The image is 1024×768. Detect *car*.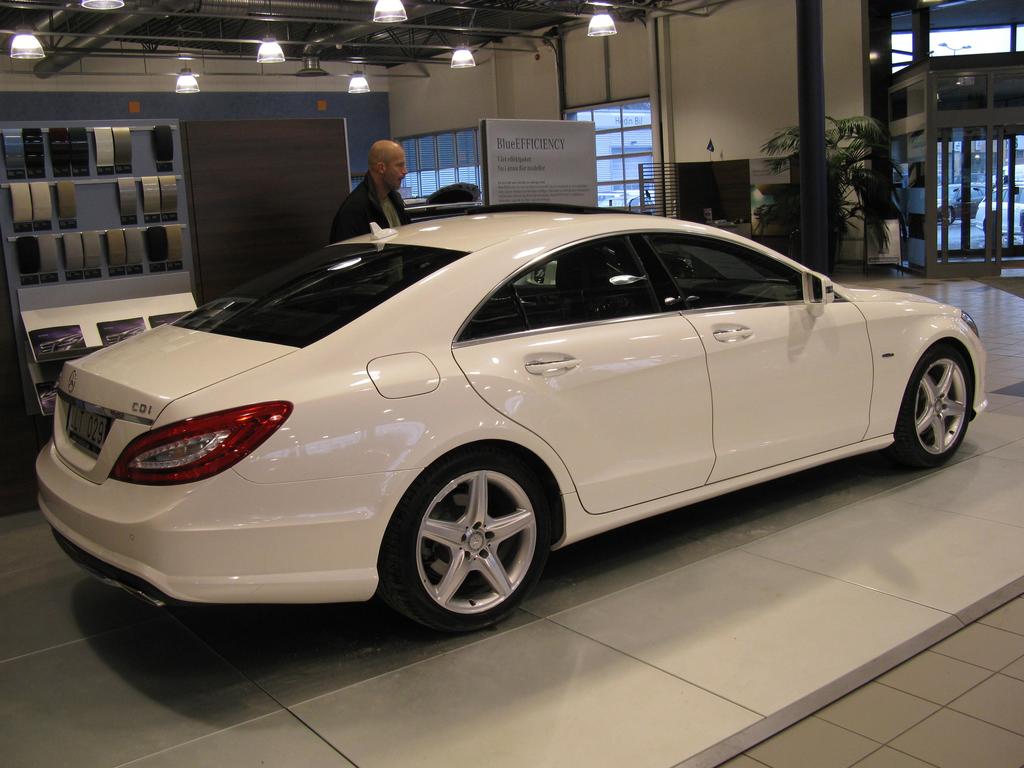
Detection: (404,201,729,279).
